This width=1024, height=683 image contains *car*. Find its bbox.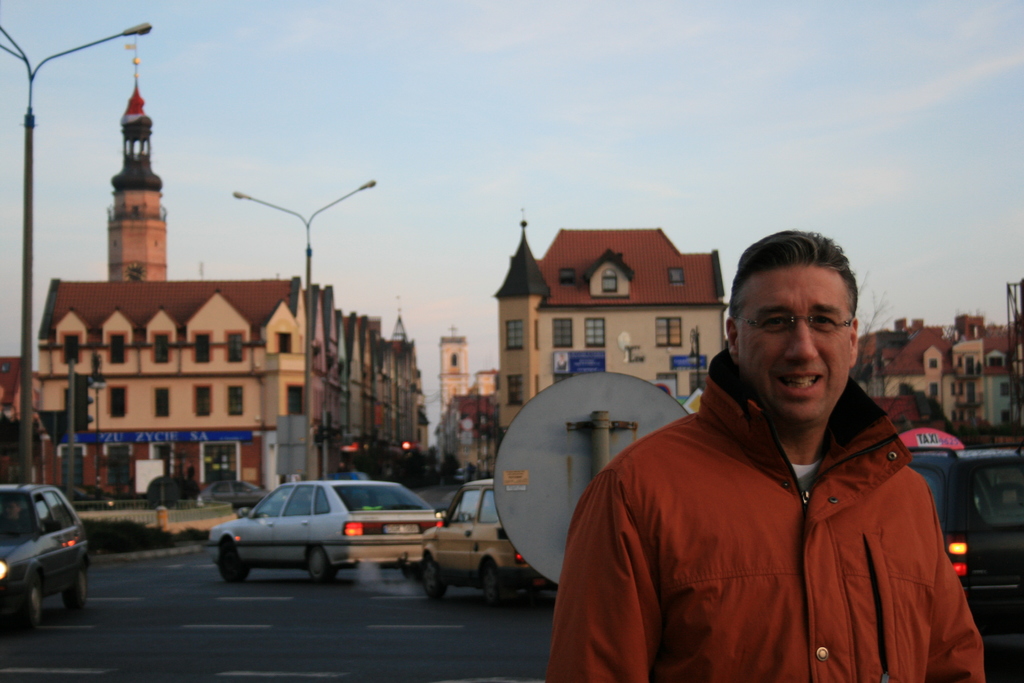
(422, 478, 558, 609).
